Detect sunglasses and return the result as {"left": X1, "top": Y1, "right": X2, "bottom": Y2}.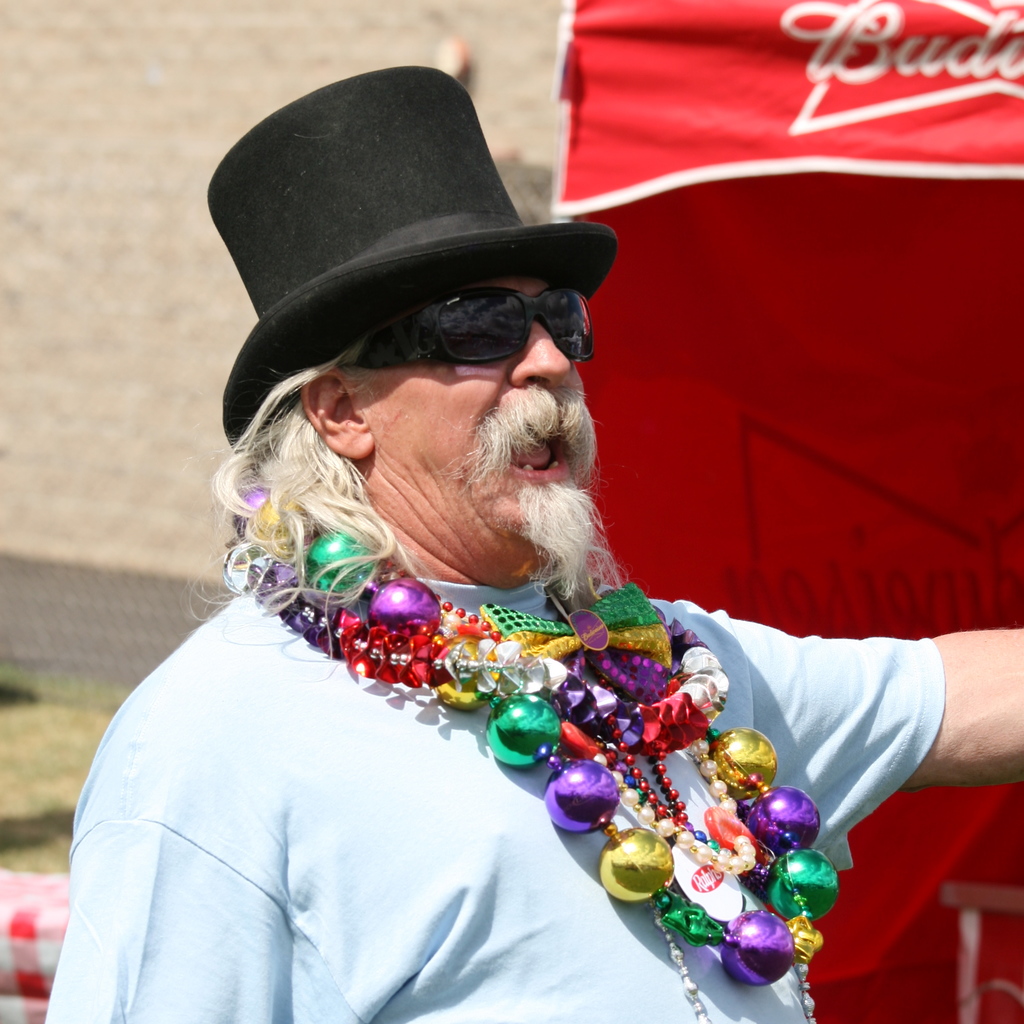
{"left": 328, "top": 296, "right": 595, "bottom": 385}.
